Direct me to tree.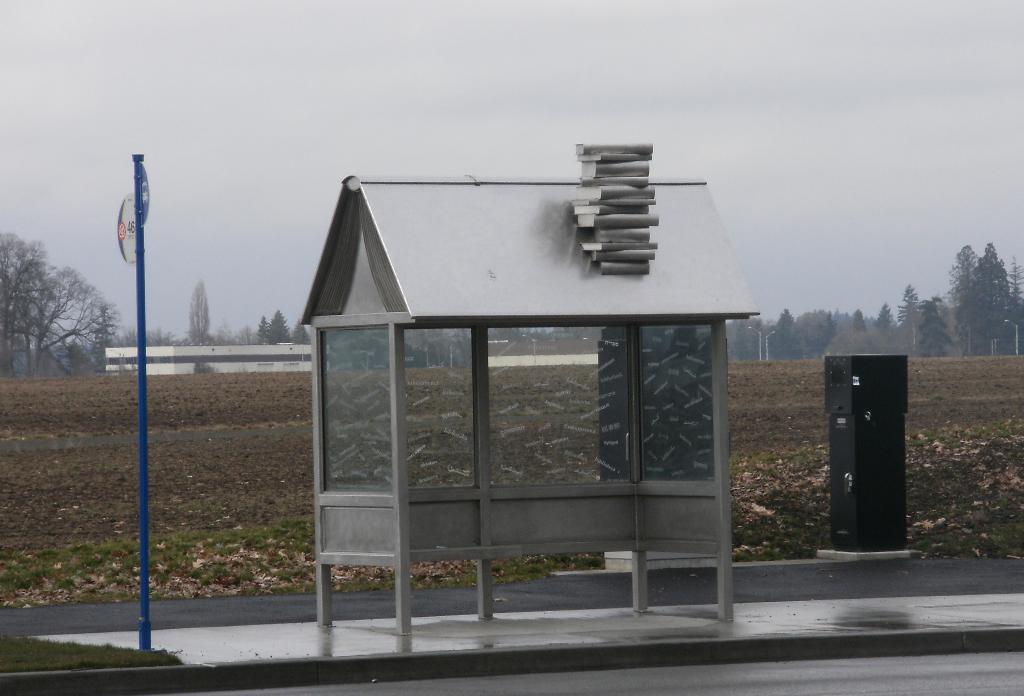
Direction: {"left": 182, "top": 283, "right": 220, "bottom": 354}.
